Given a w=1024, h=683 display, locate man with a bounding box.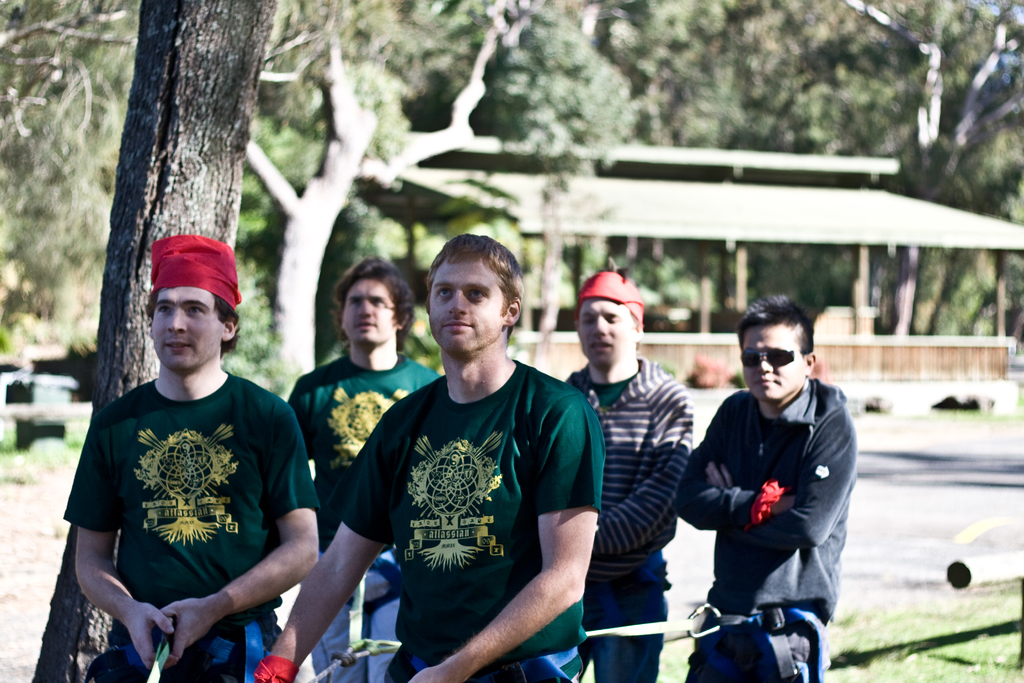
Located: [left=55, top=231, right=323, bottom=682].
